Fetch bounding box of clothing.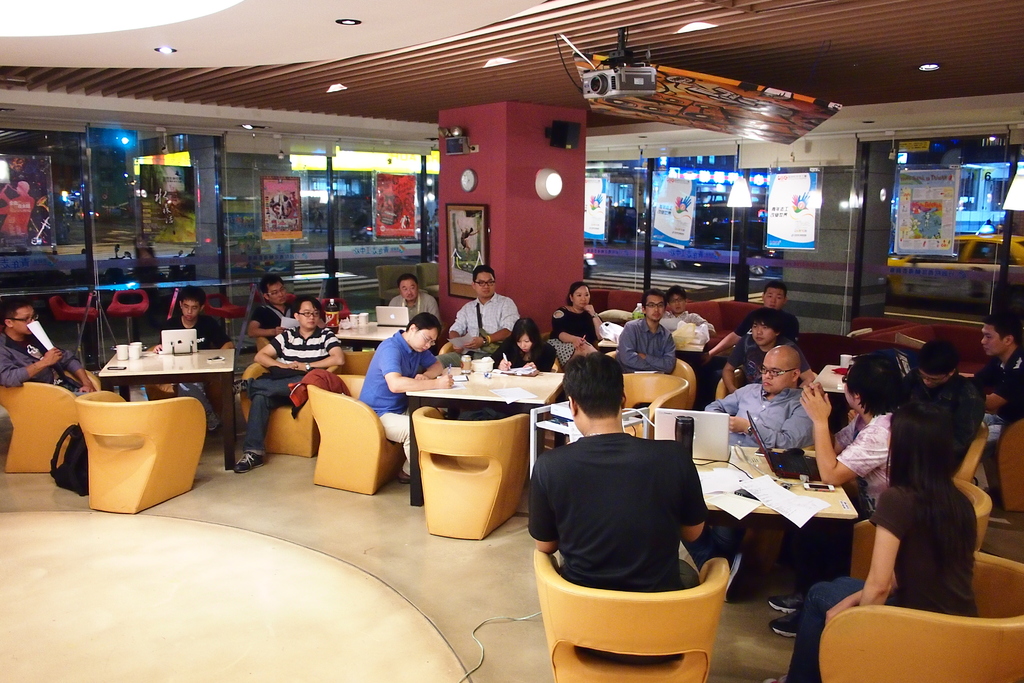
Bbox: 0,335,90,397.
